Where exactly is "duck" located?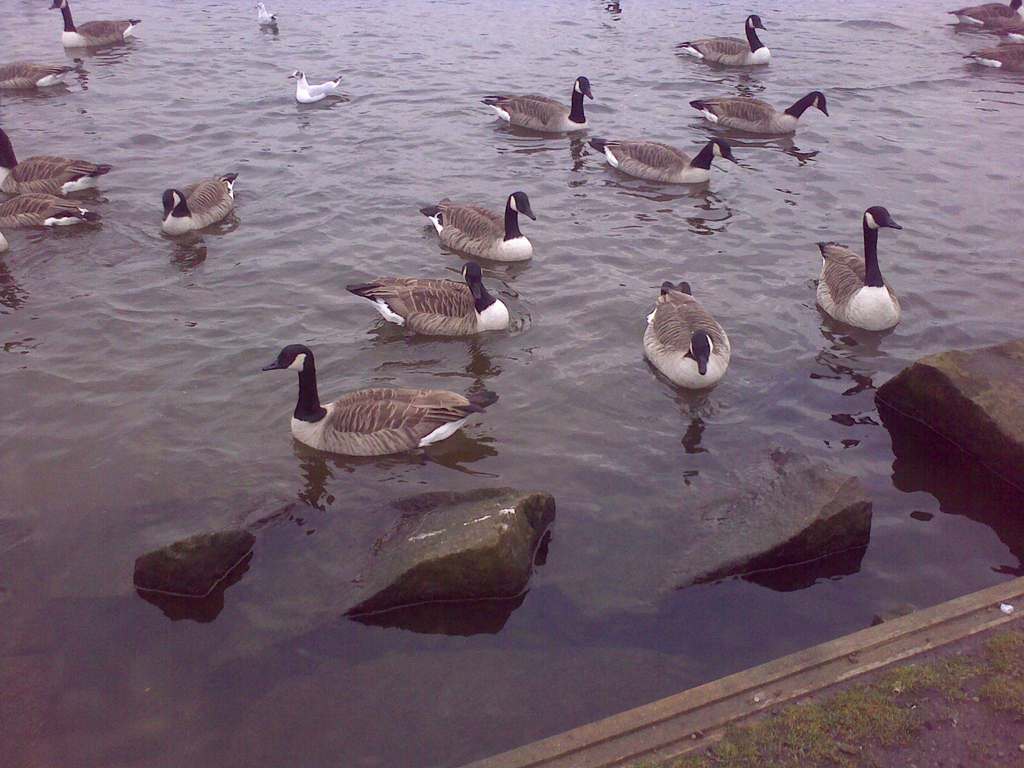
Its bounding box is bbox=(159, 169, 250, 238).
